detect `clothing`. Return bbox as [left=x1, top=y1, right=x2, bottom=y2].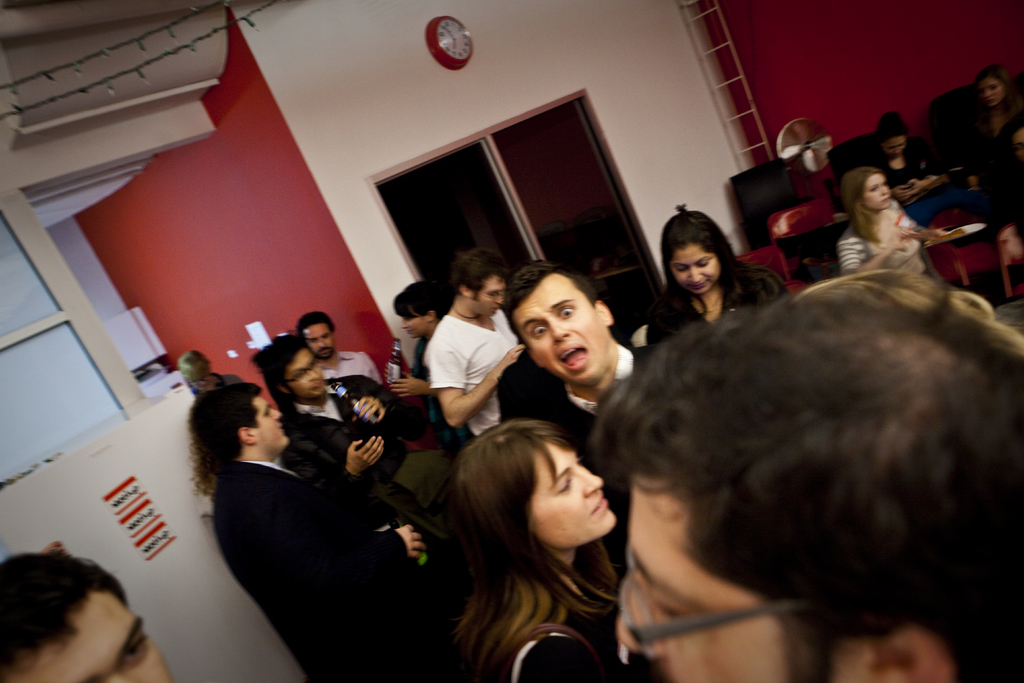
[left=168, top=399, right=453, bottom=667].
